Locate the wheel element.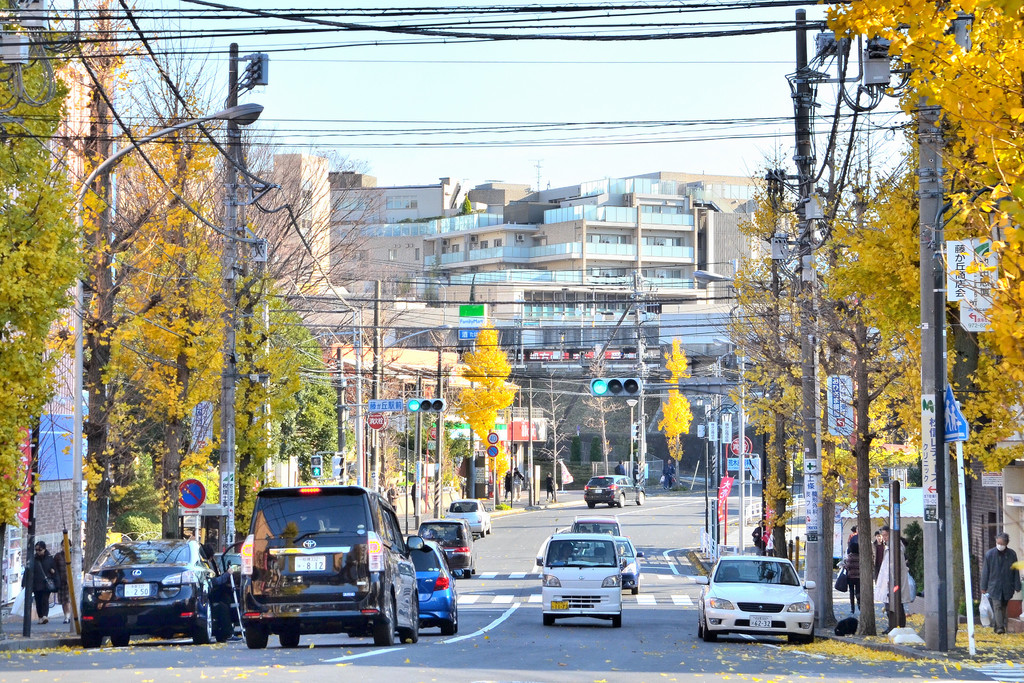
Element bbox: 480:524:484:537.
